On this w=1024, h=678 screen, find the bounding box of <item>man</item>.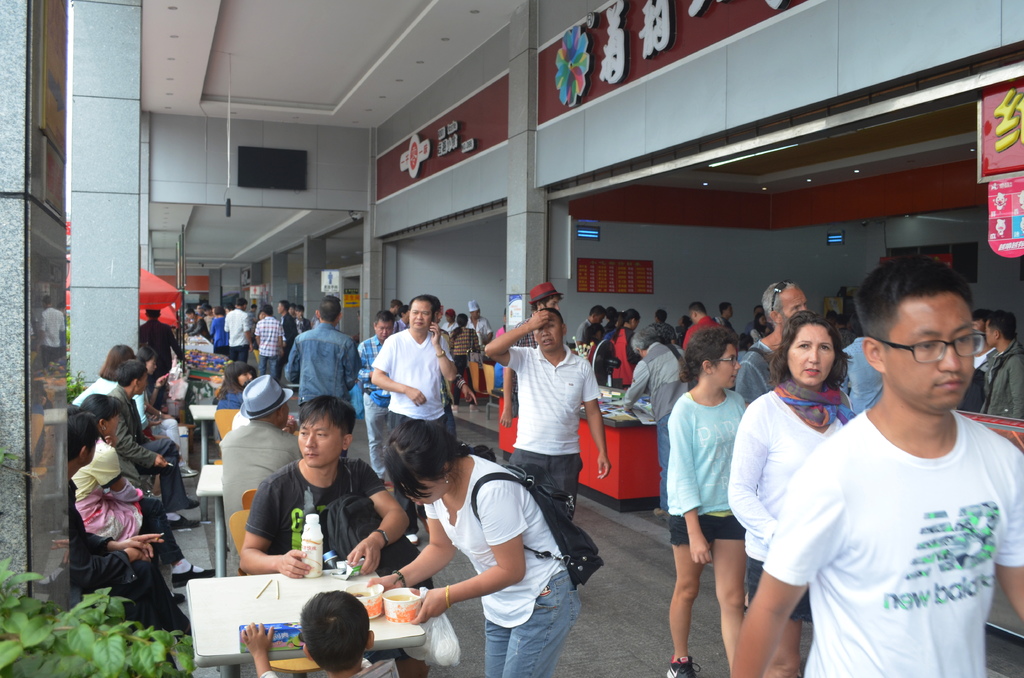
Bounding box: [389,298,403,312].
